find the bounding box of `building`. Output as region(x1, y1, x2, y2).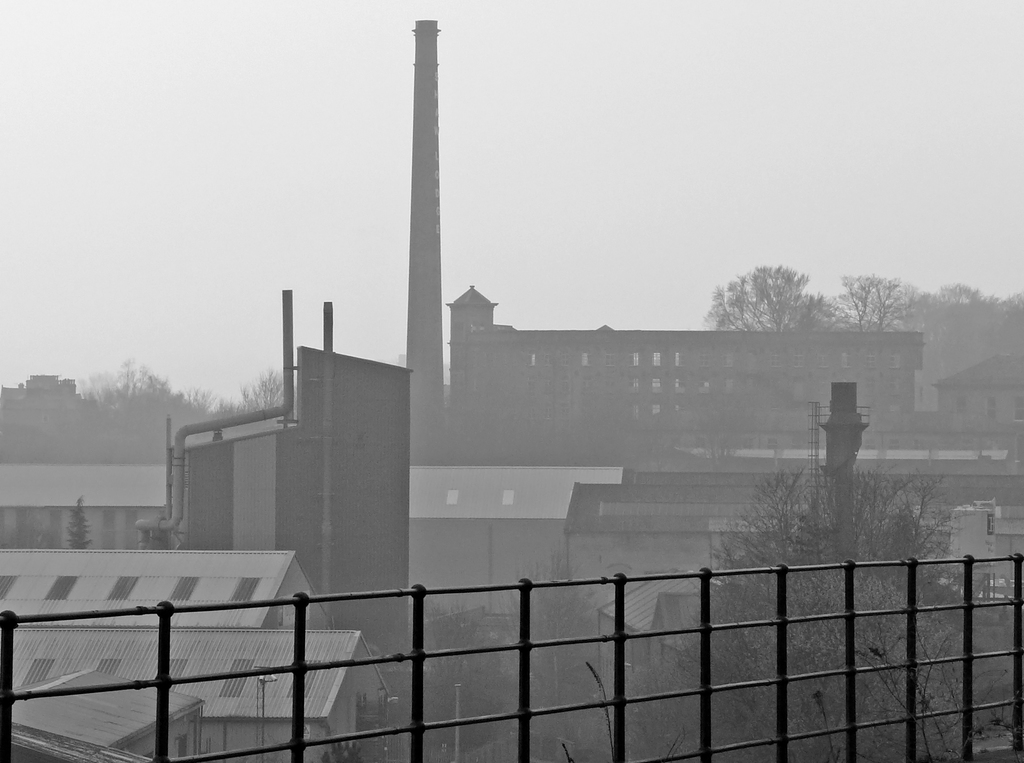
region(450, 282, 924, 440).
